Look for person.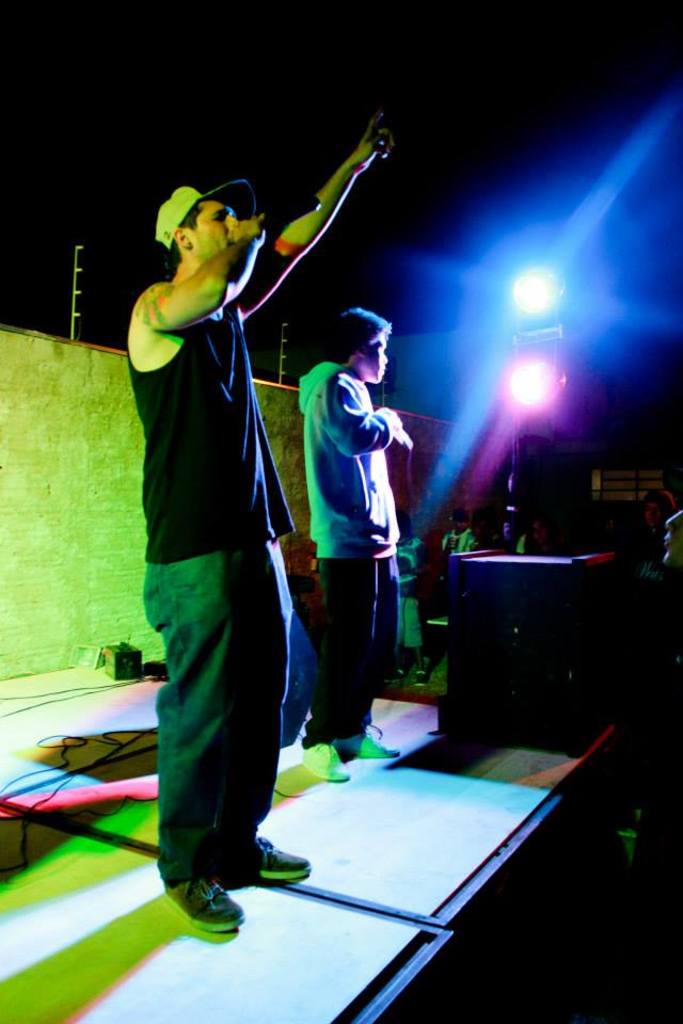
Found: pyautogui.locateOnScreen(123, 106, 402, 932).
